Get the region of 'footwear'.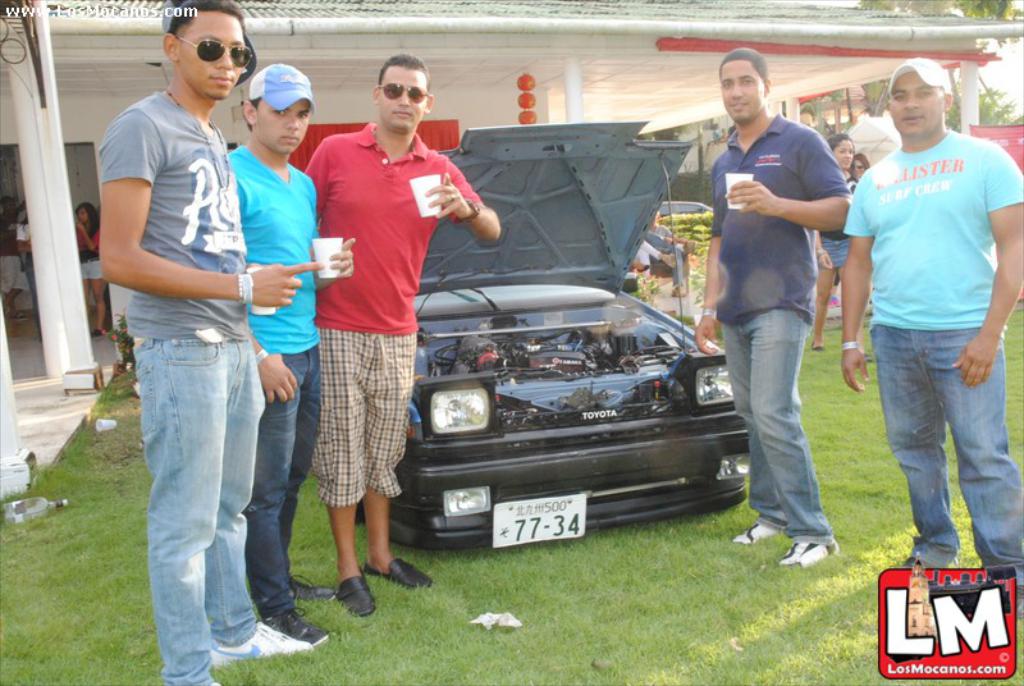
<bbox>268, 595, 330, 646</bbox>.
